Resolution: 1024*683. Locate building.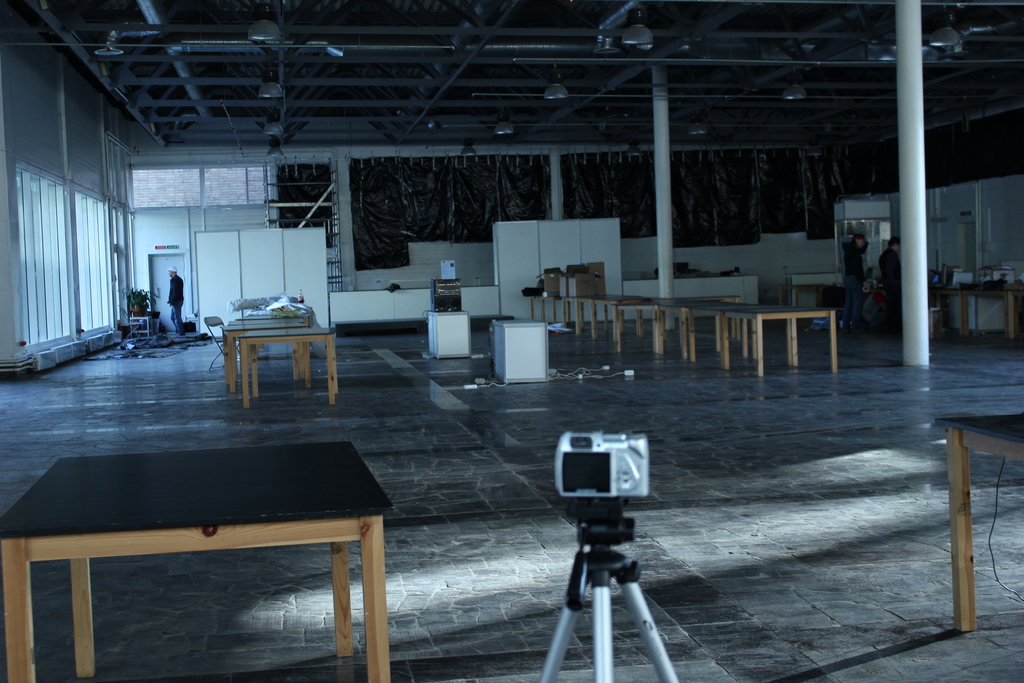
{"left": 0, "top": 0, "right": 1023, "bottom": 682}.
